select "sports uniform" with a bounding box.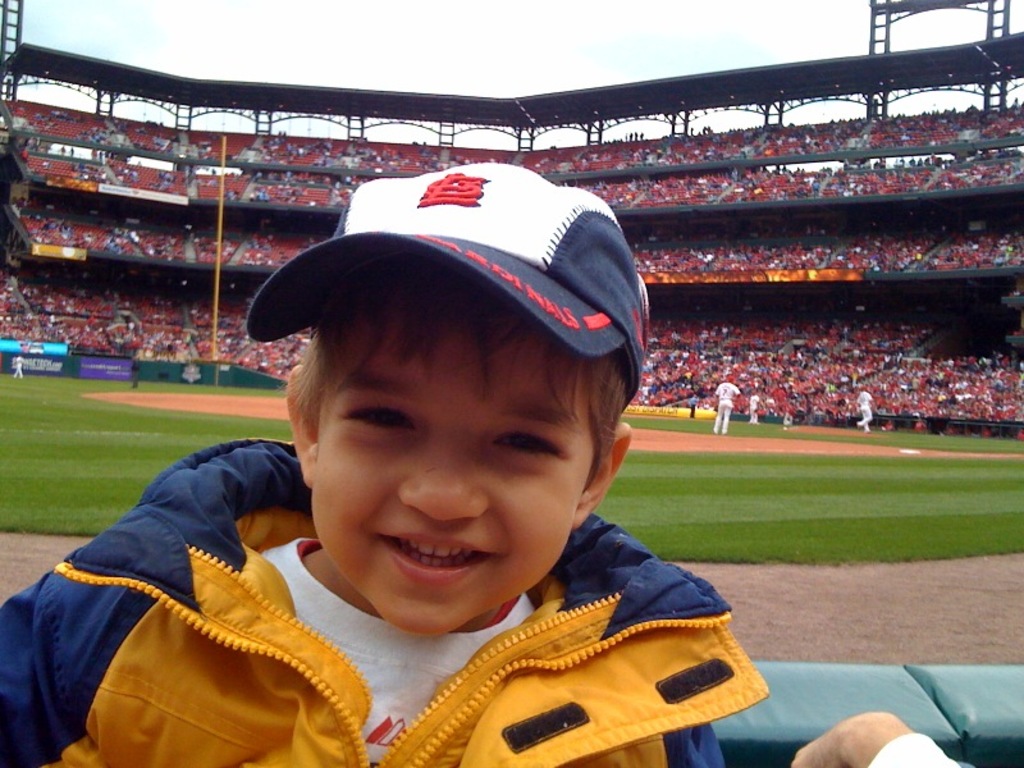
{"x1": 10, "y1": 356, "x2": 22, "y2": 381}.
